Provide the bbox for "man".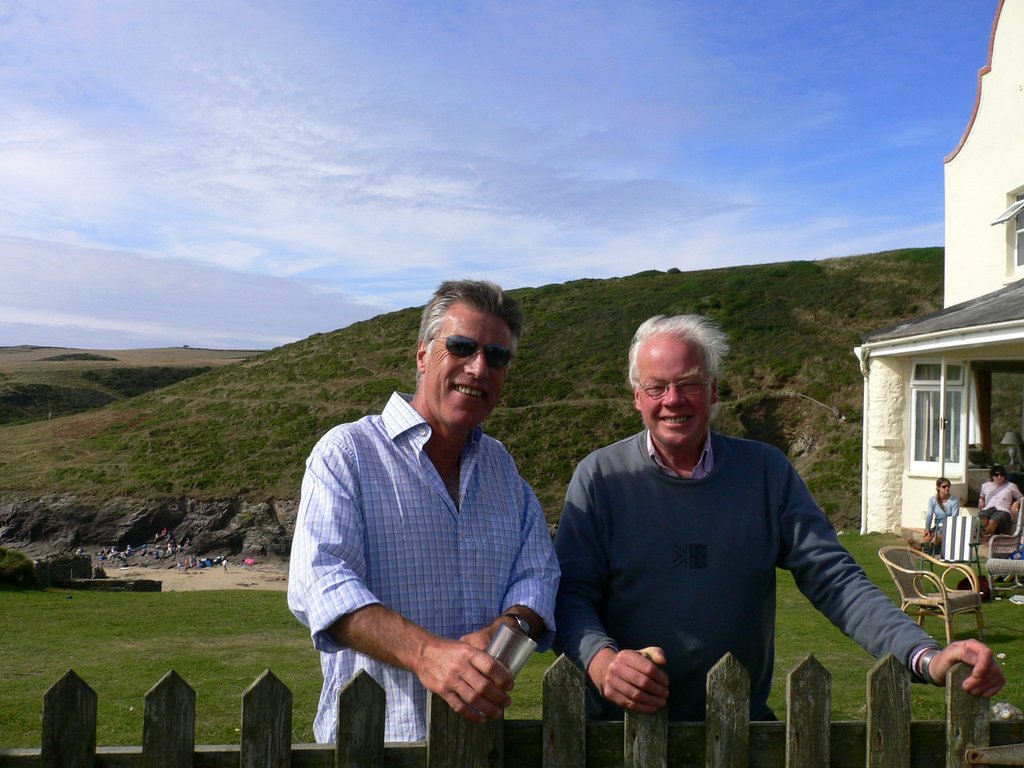
280, 287, 578, 743.
